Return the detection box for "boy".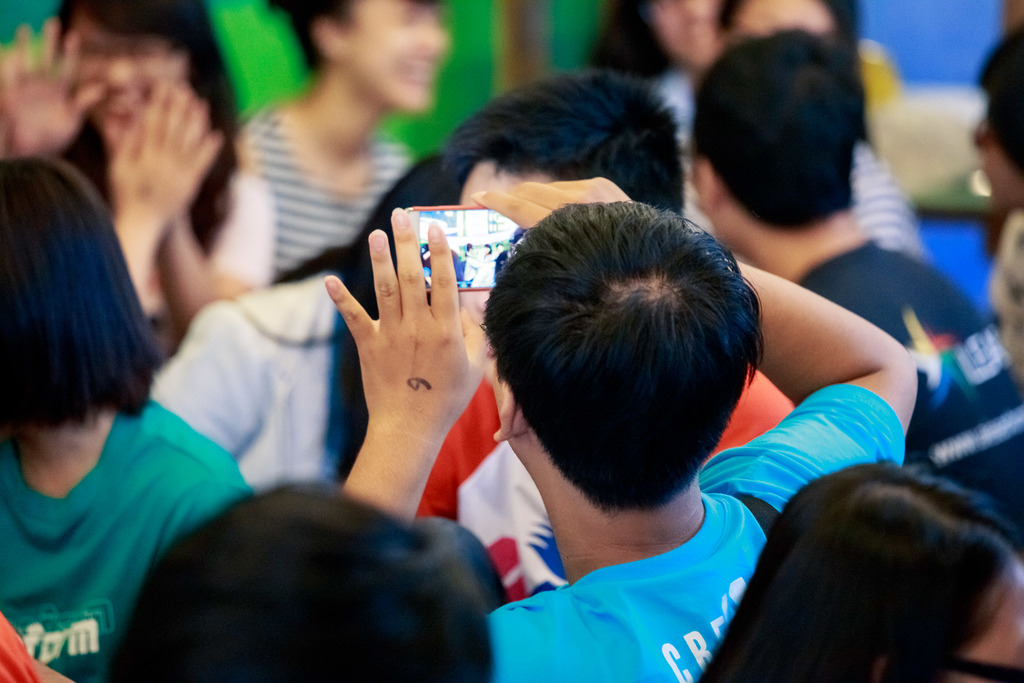
crop(312, 169, 915, 682).
